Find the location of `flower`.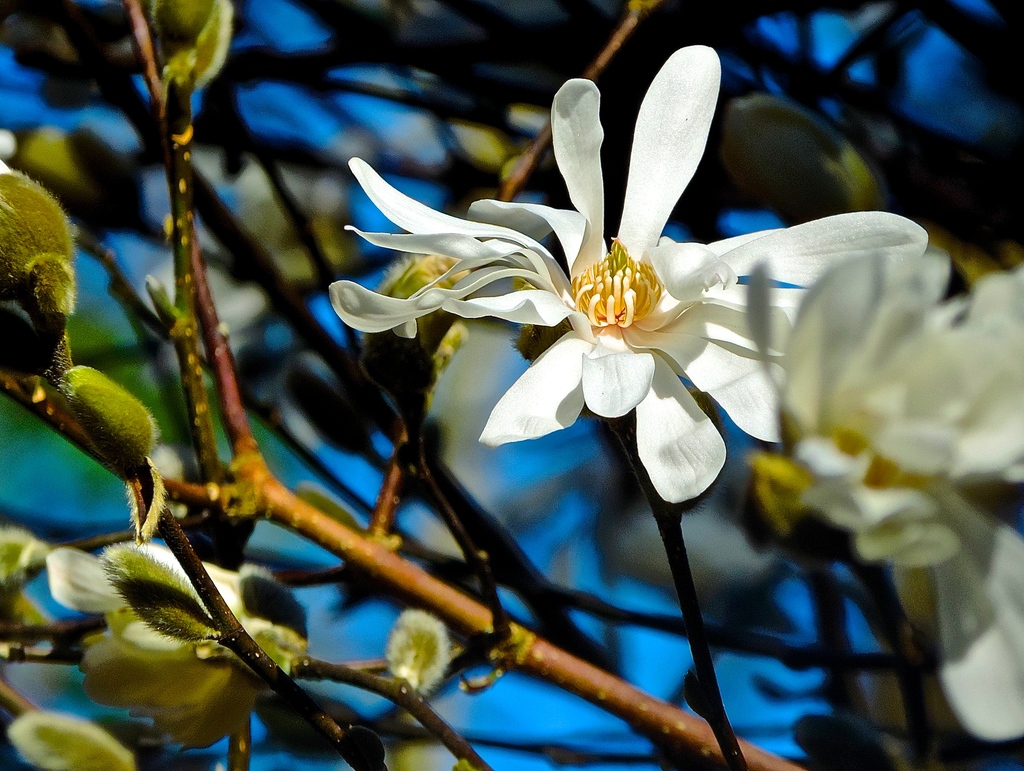
Location: 344/48/906/522.
